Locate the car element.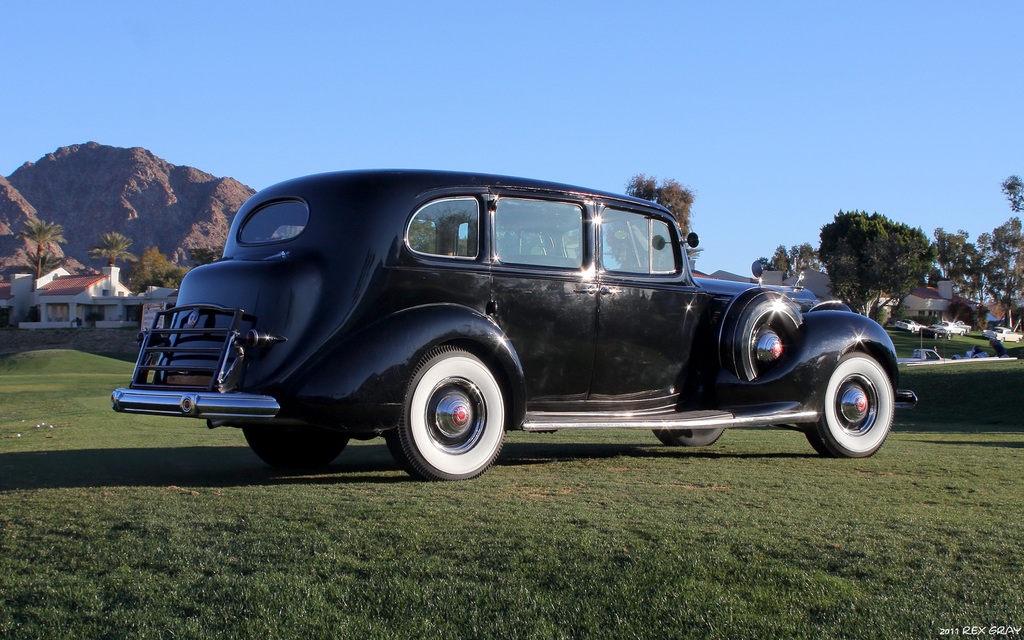
Element bbox: <box>956,320,972,330</box>.
